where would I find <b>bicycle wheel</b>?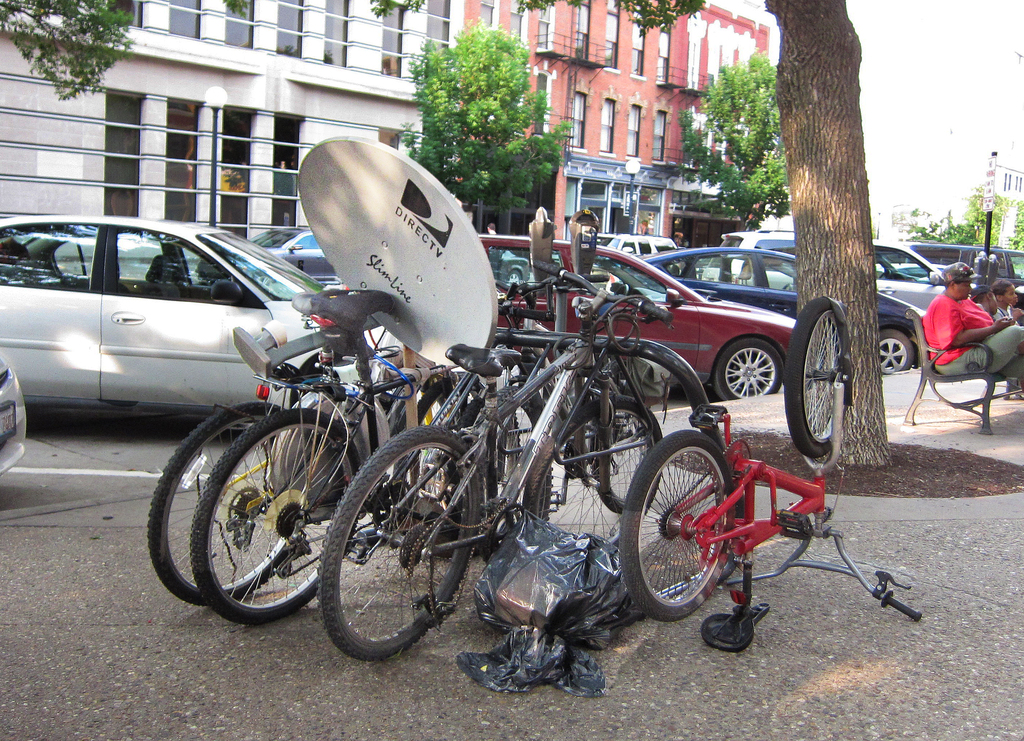
At (left=781, top=294, right=858, bottom=462).
